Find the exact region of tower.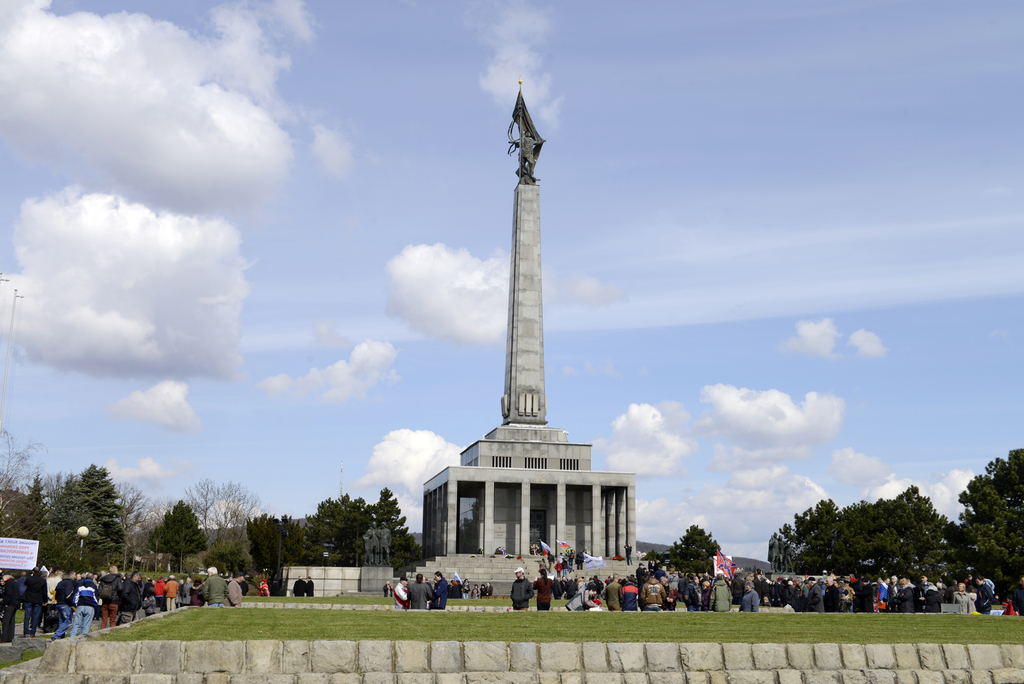
Exact region: (433, 69, 621, 548).
